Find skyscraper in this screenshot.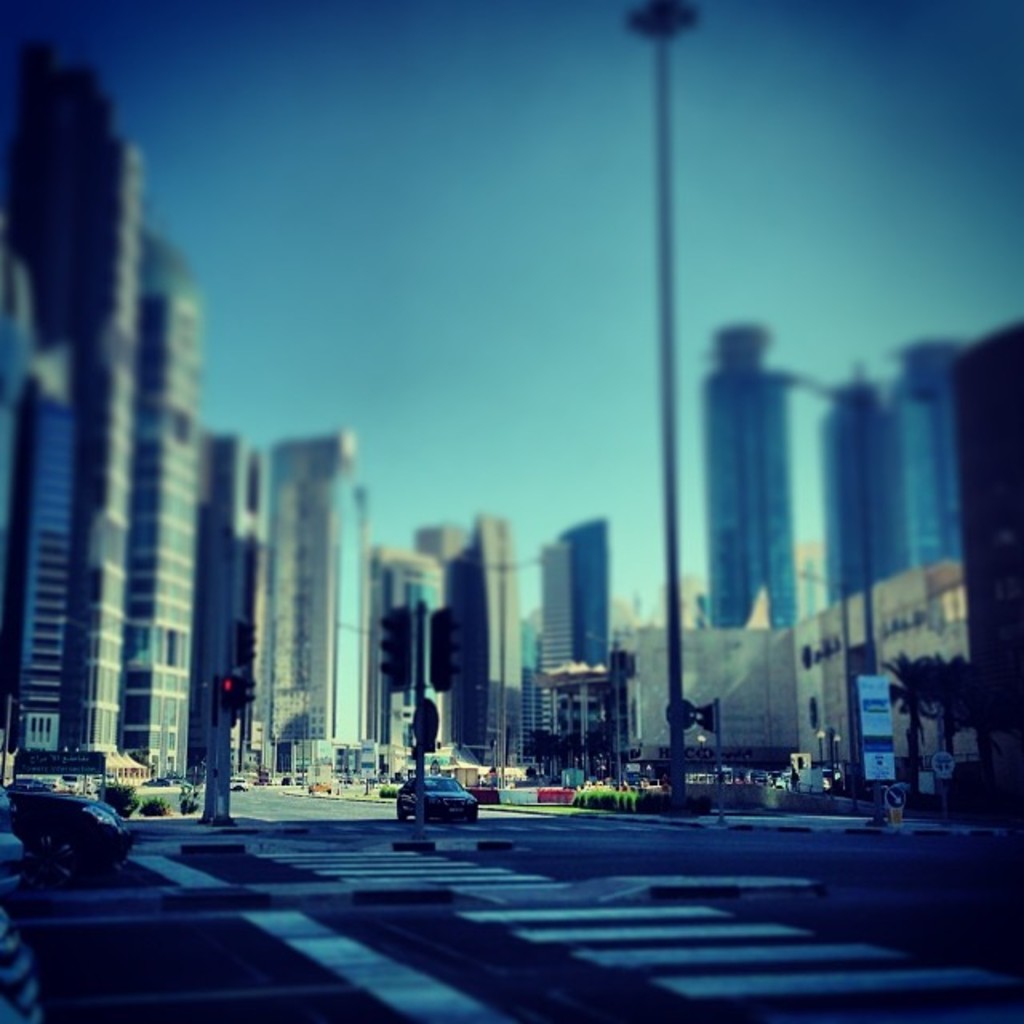
The bounding box for skyscraper is box=[445, 512, 534, 766].
